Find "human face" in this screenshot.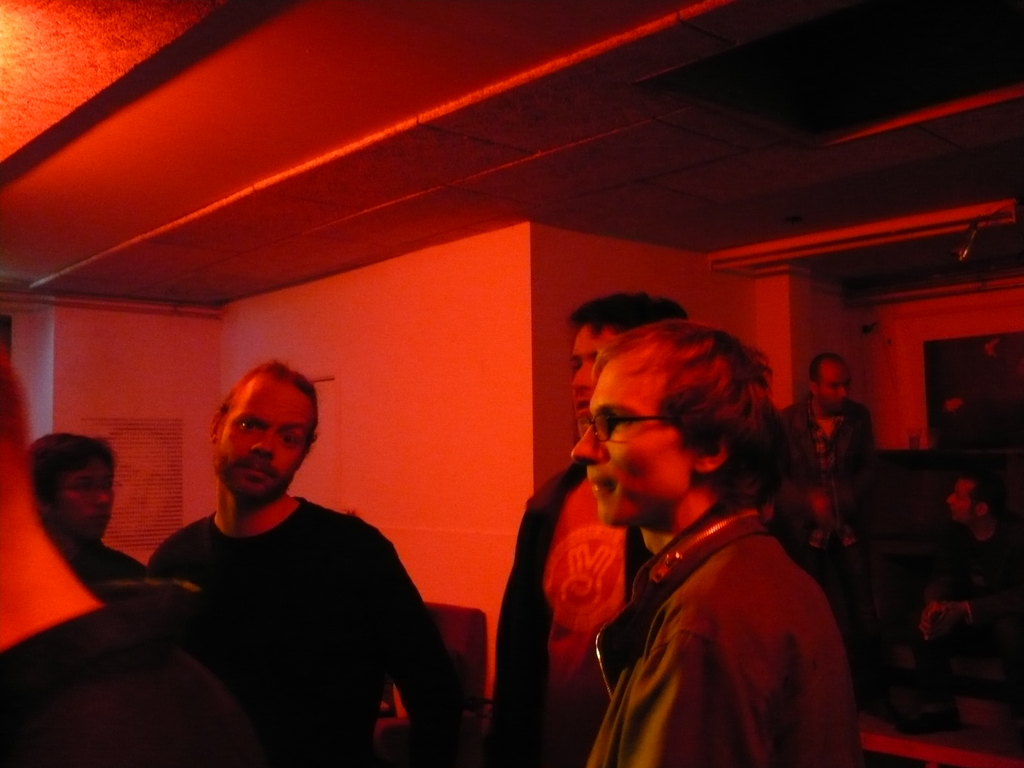
The bounding box for "human face" is (left=567, top=371, right=686, bottom=527).
